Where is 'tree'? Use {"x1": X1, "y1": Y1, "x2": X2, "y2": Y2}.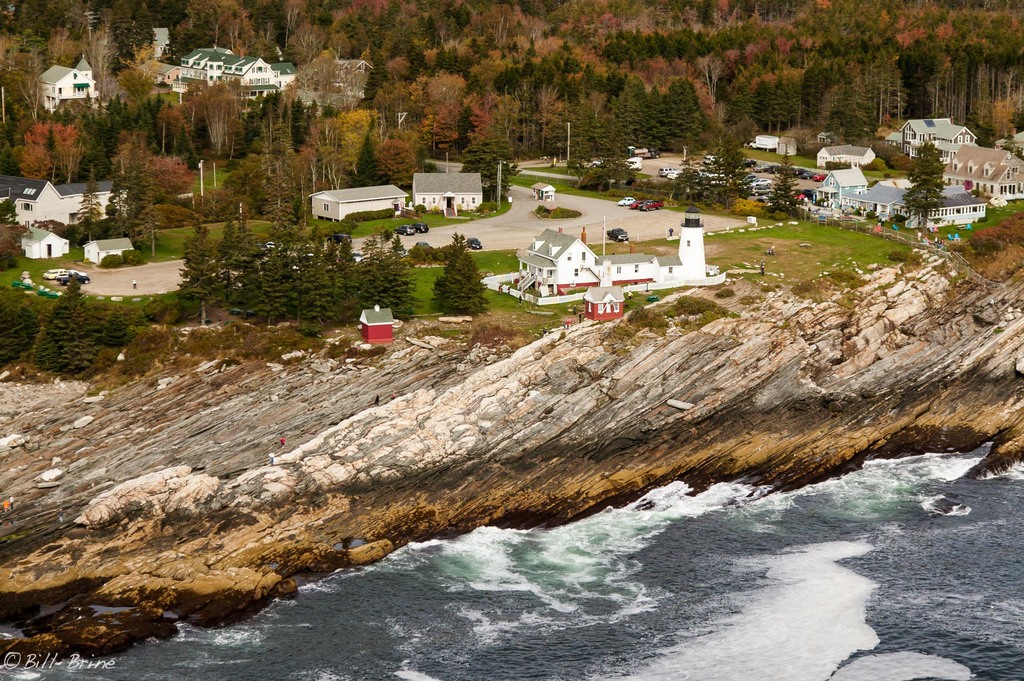
{"x1": 36, "y1": 276, "x2": 99, "y2": 371}.
